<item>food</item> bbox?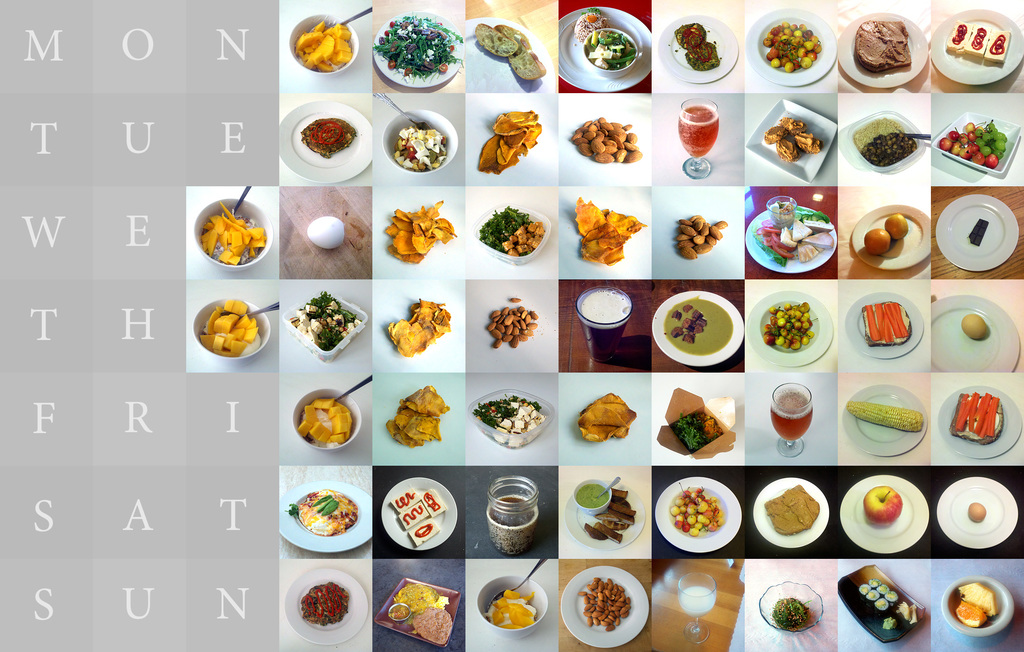
{"left": 390, "top": 487, "right": 418, "bottom": 509}
